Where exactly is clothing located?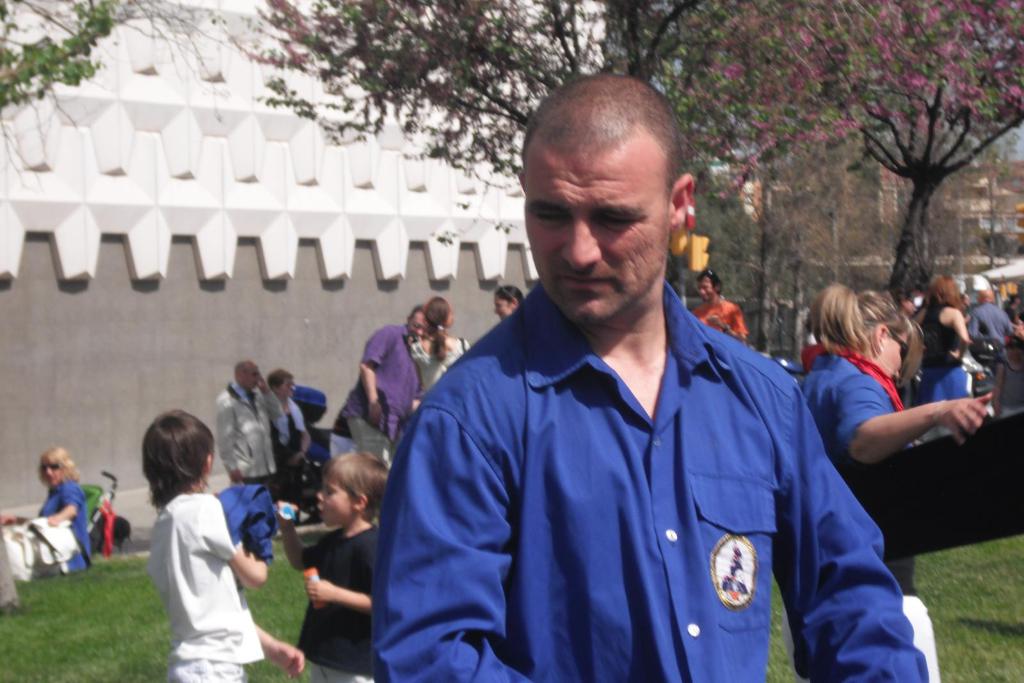
Its bounding box is {"left": 369, "top": 251, "right": 851, "bottom": 667}.
